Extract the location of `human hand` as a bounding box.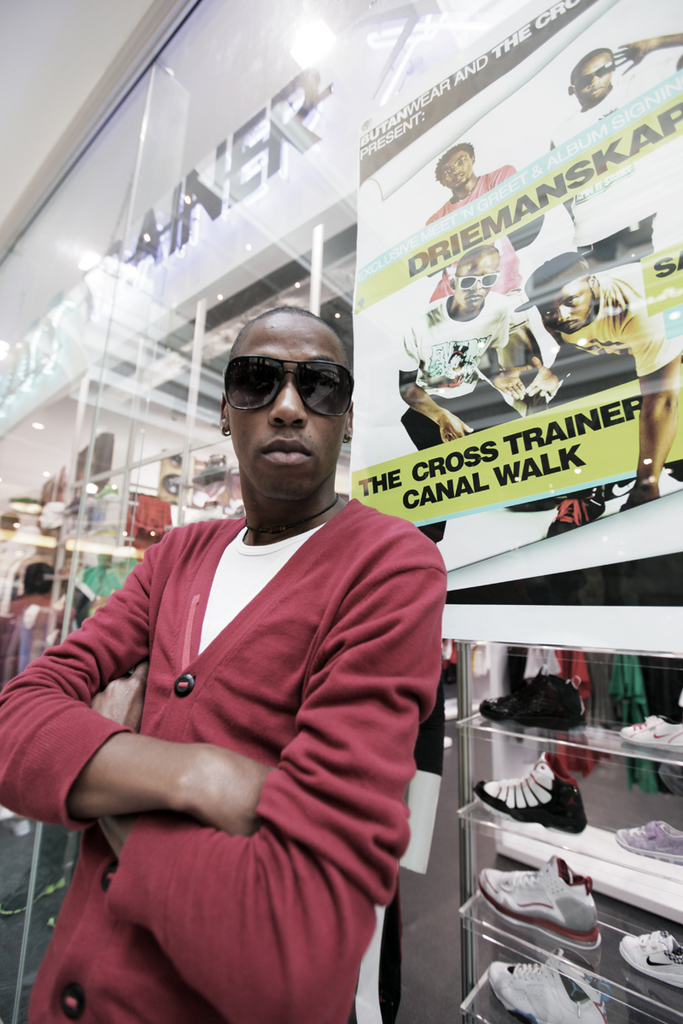
(left=610, top=38, right=652, bottom=79).
